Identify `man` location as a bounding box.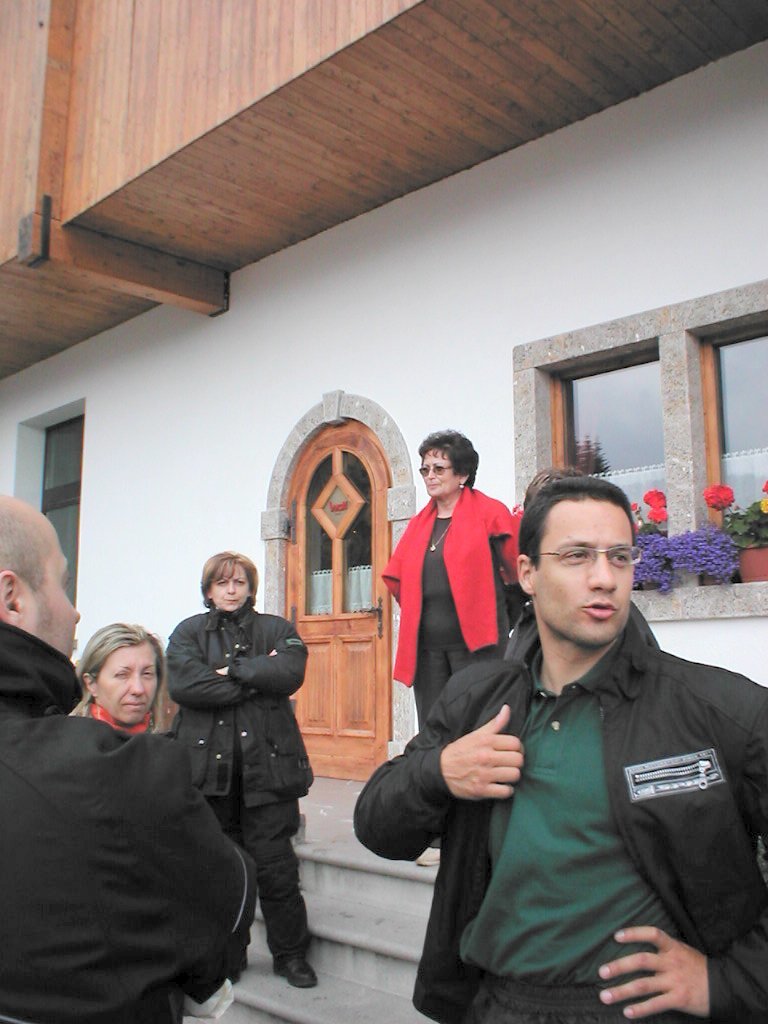
select_region(423, 464, 754, 1014).
